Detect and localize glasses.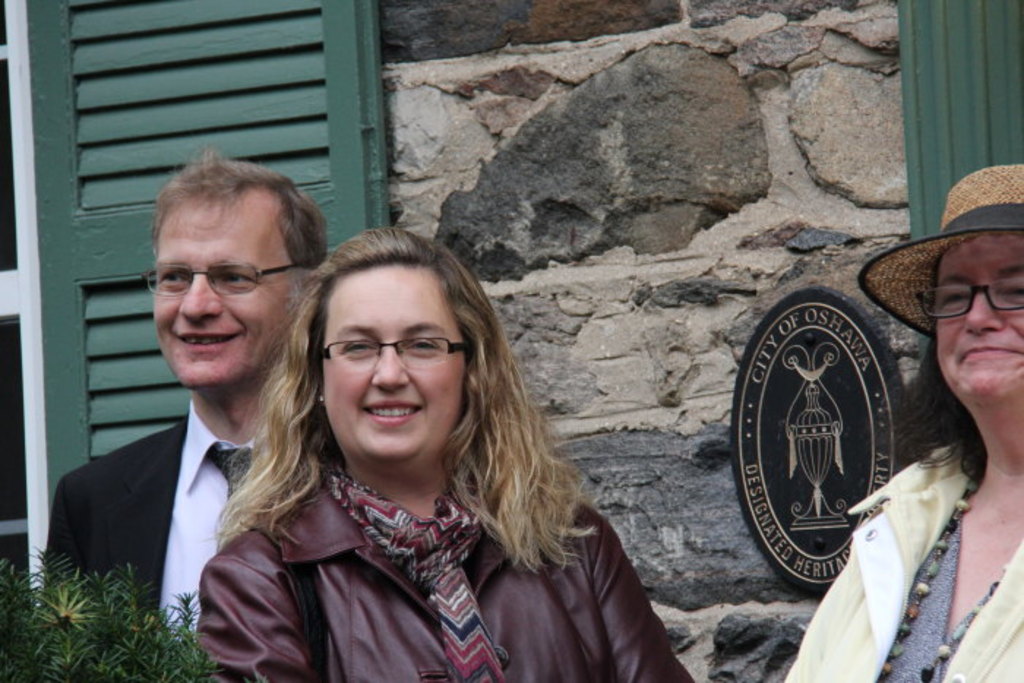
Localized at (312, 329, 458, 382).
